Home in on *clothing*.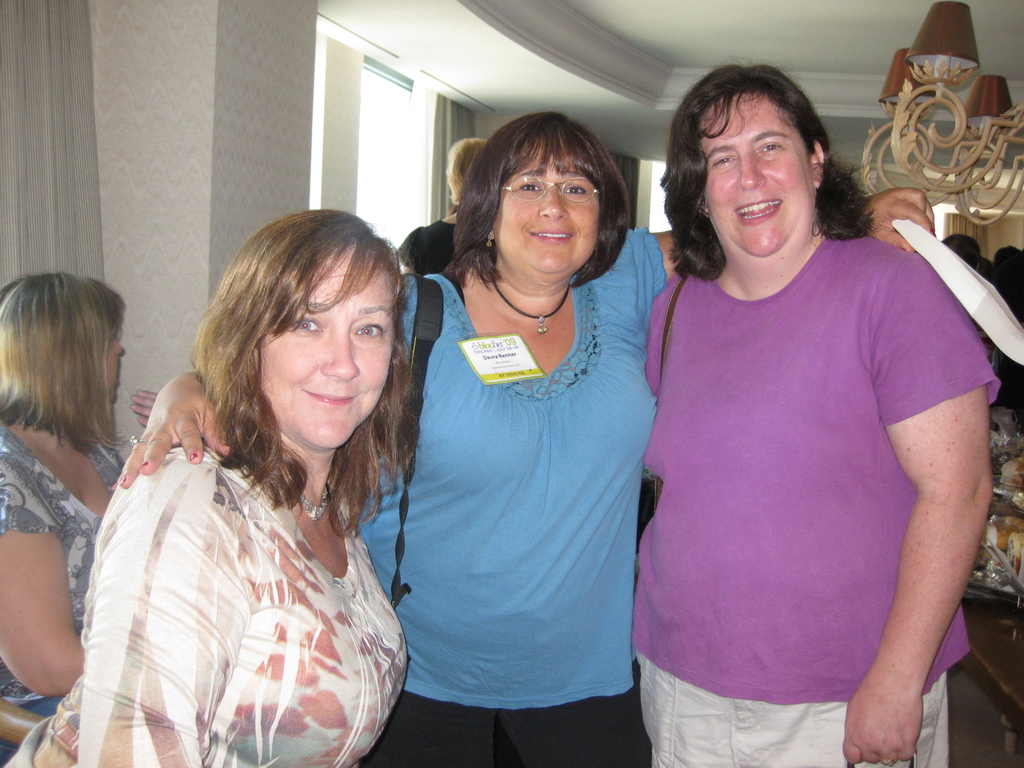
Homed in at <region>397, 217, 465, 275</region>.
